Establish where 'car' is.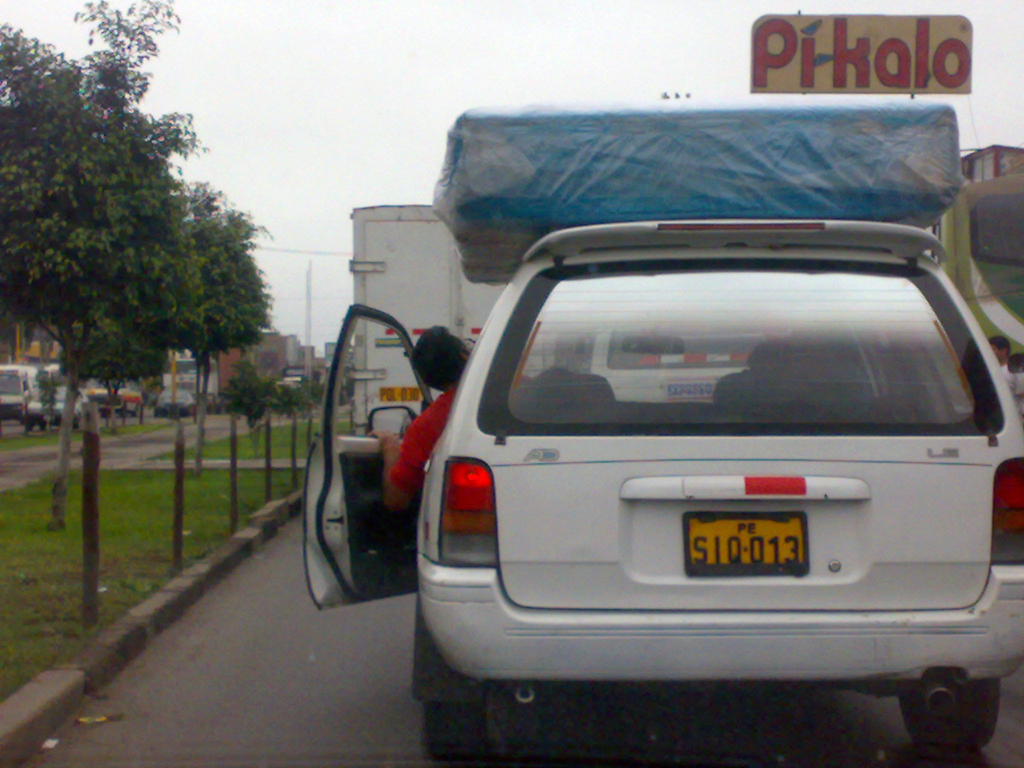
Established at (280,362,332,394).
